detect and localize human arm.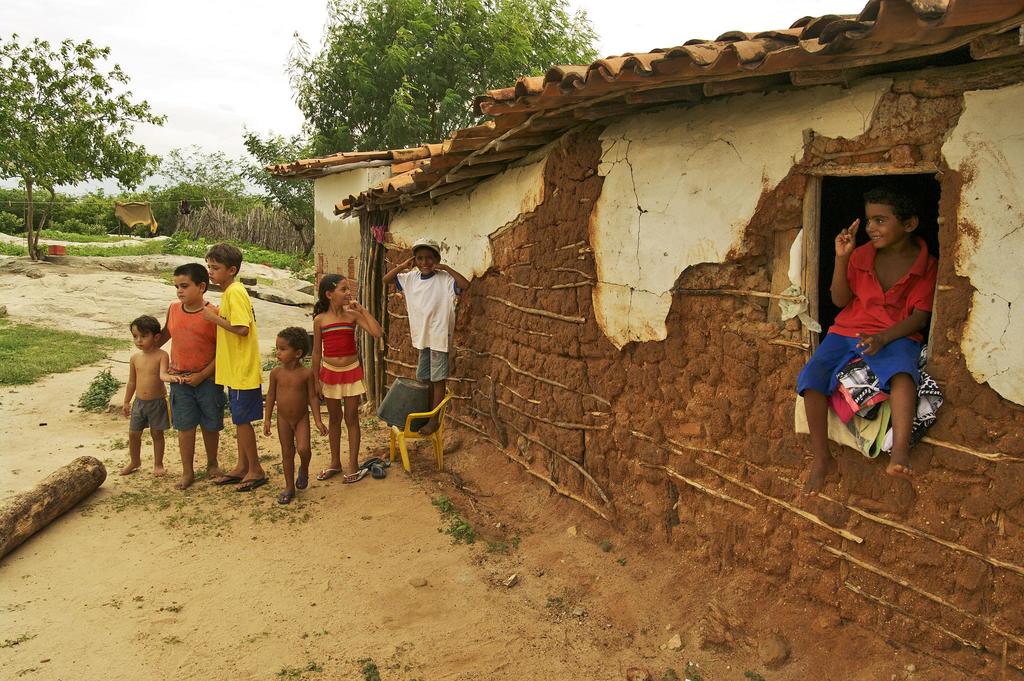
Localized at (x1=848, y1=255, x2=940, y2=361).
